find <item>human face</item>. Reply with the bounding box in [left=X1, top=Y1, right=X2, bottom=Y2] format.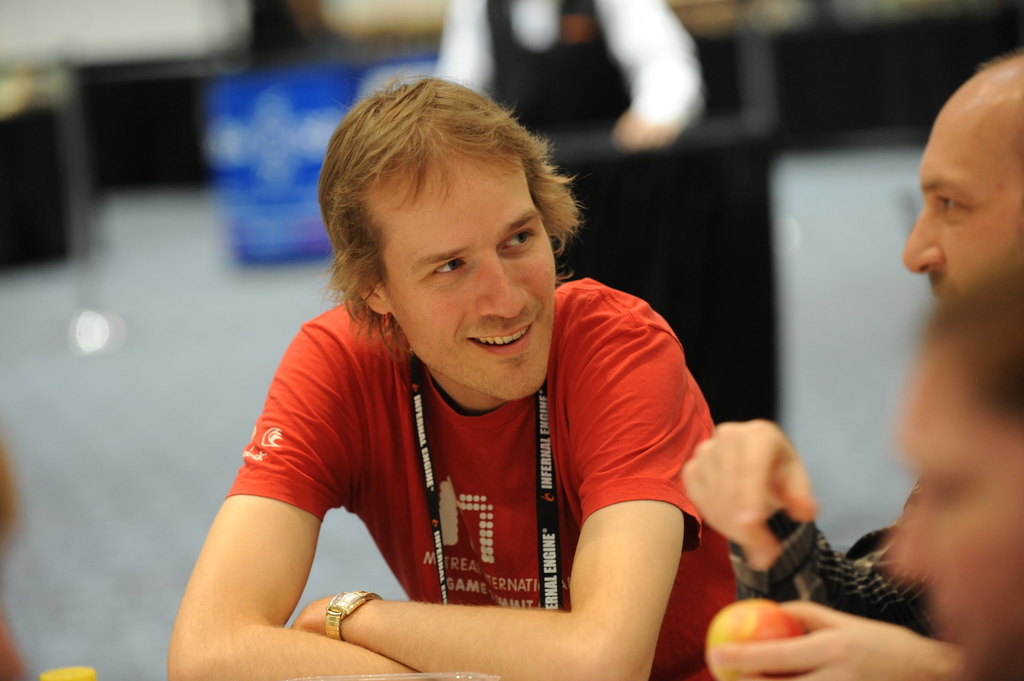
[left=884, top=344, right=1023, bottom=679].
